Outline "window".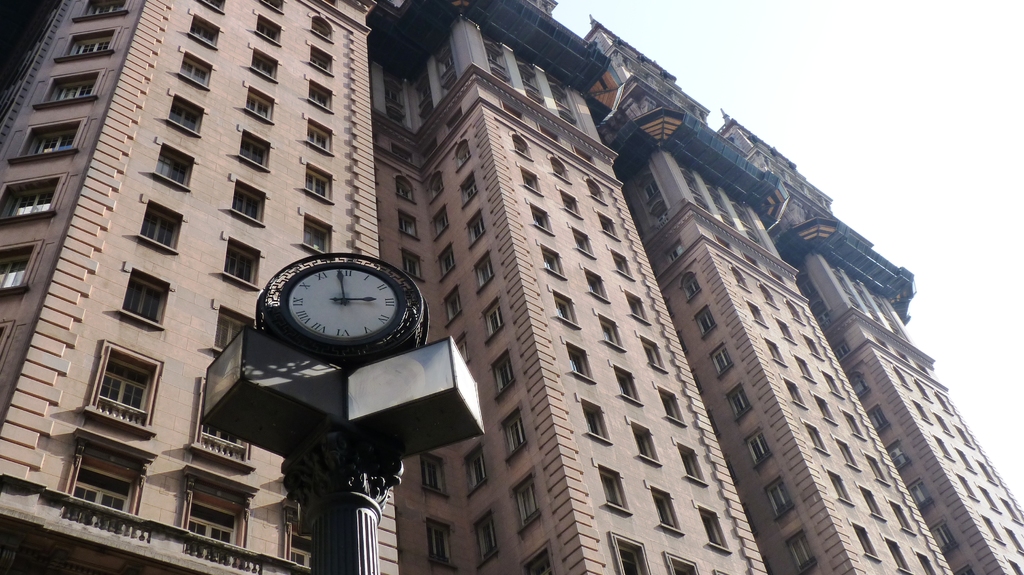
Outline: detection(391, 143, 413, 162).
